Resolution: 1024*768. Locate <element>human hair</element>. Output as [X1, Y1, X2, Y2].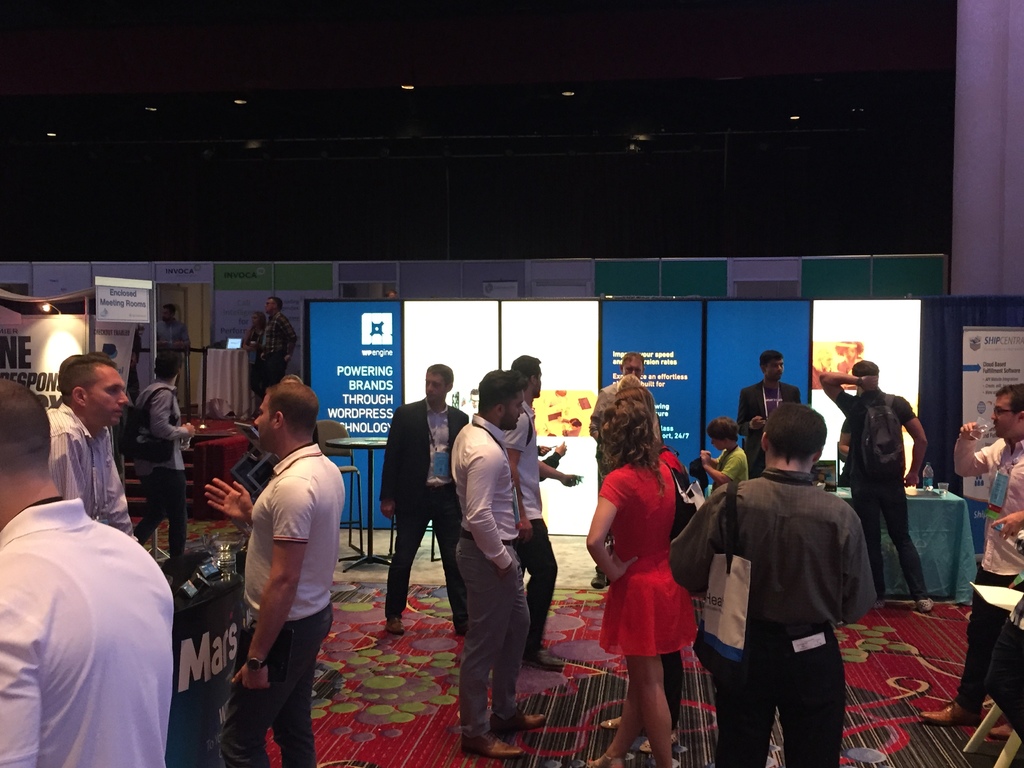
[153, 348, 184, 383].
